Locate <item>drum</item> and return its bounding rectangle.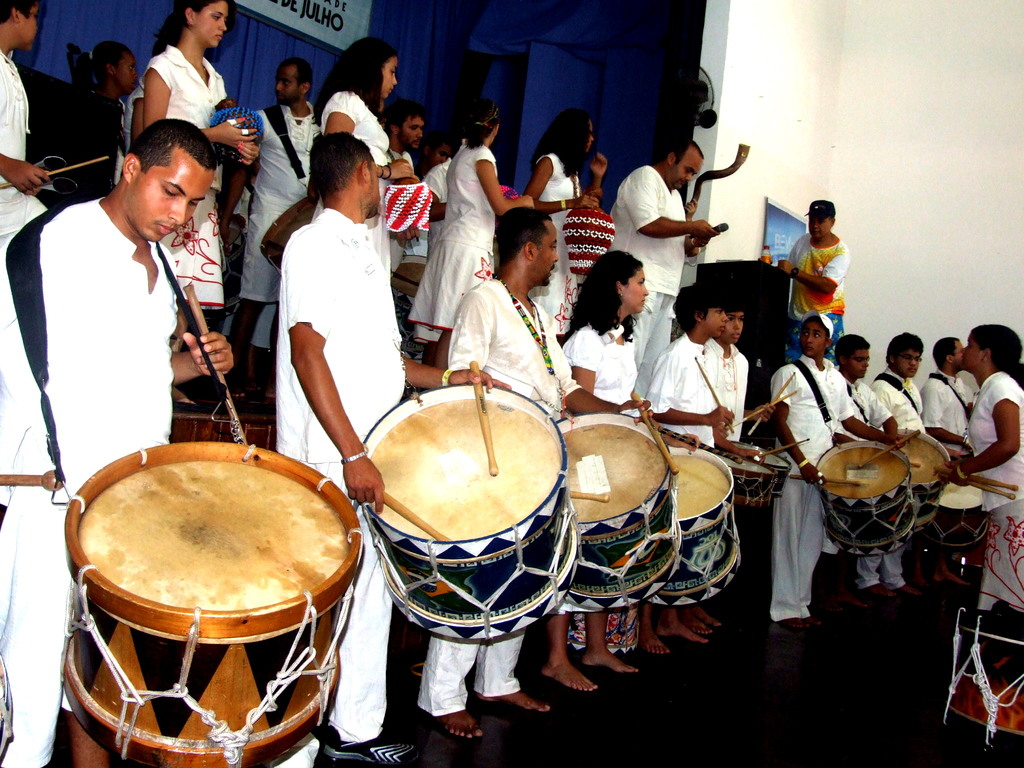
<region>354, 379, 587, 646</region>.
